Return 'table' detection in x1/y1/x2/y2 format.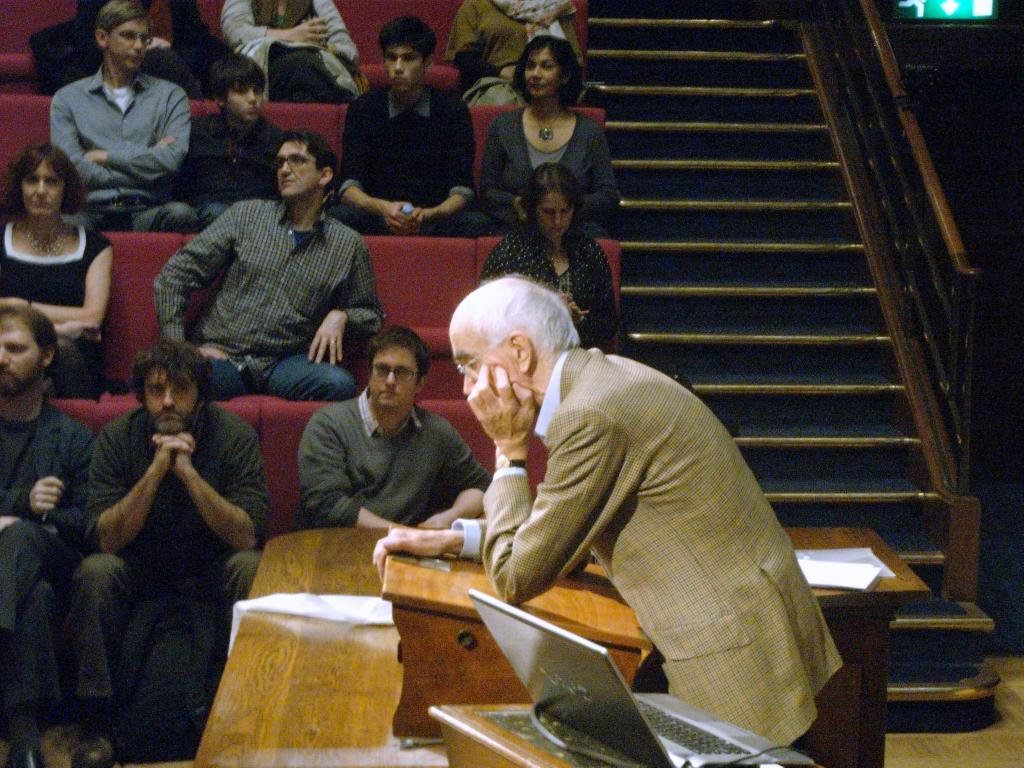
432/701/602/765.
